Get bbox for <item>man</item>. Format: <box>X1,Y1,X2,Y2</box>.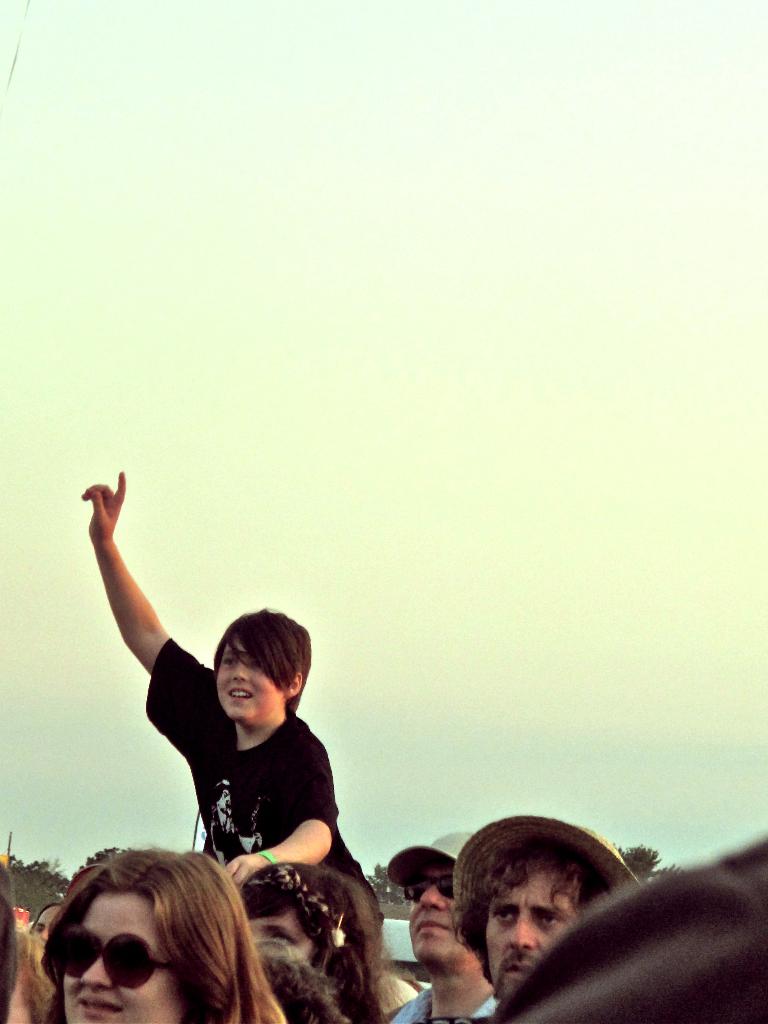
<box>390,825,504,1023</box>.
